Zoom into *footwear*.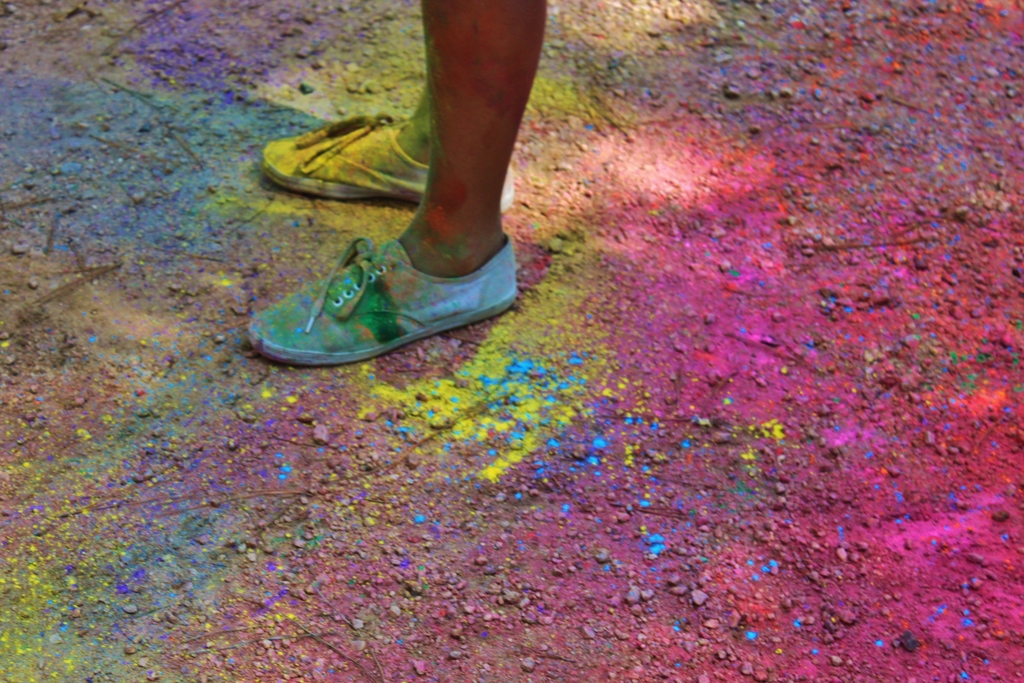
Zoom target: <bbox>240, 128, 554, 366</bbox>.
